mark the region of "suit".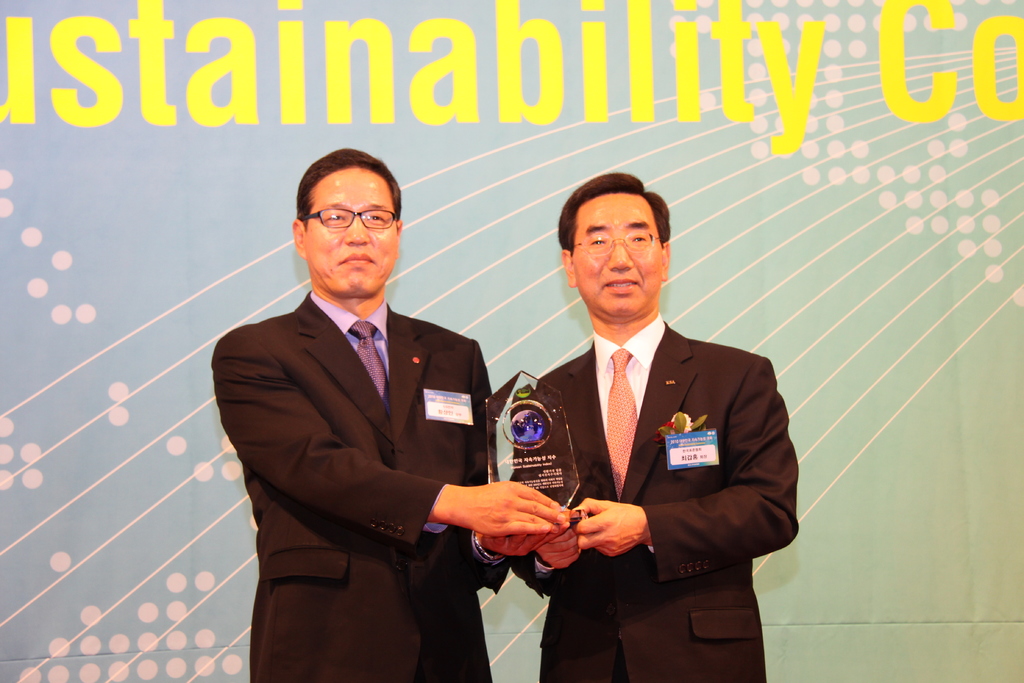
Region: bbox=(203, 289, 516, 682).
